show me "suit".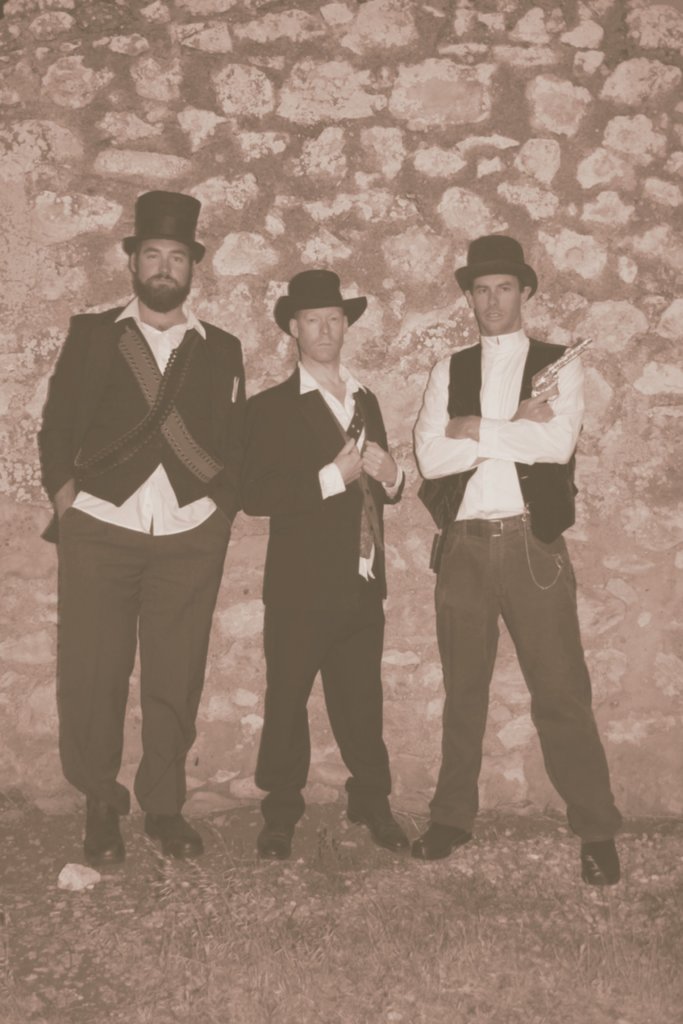
"suit" is here: [x1=232, y1=374, x2=409, y2=788].
